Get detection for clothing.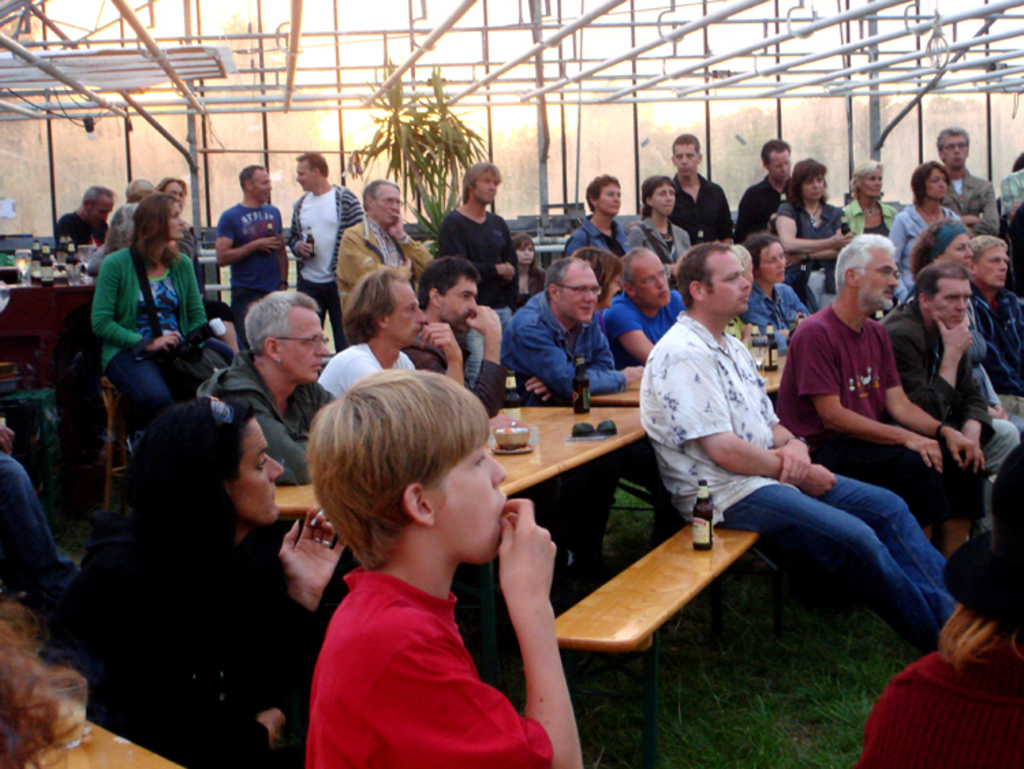
Detection: 335 206 431 310.
